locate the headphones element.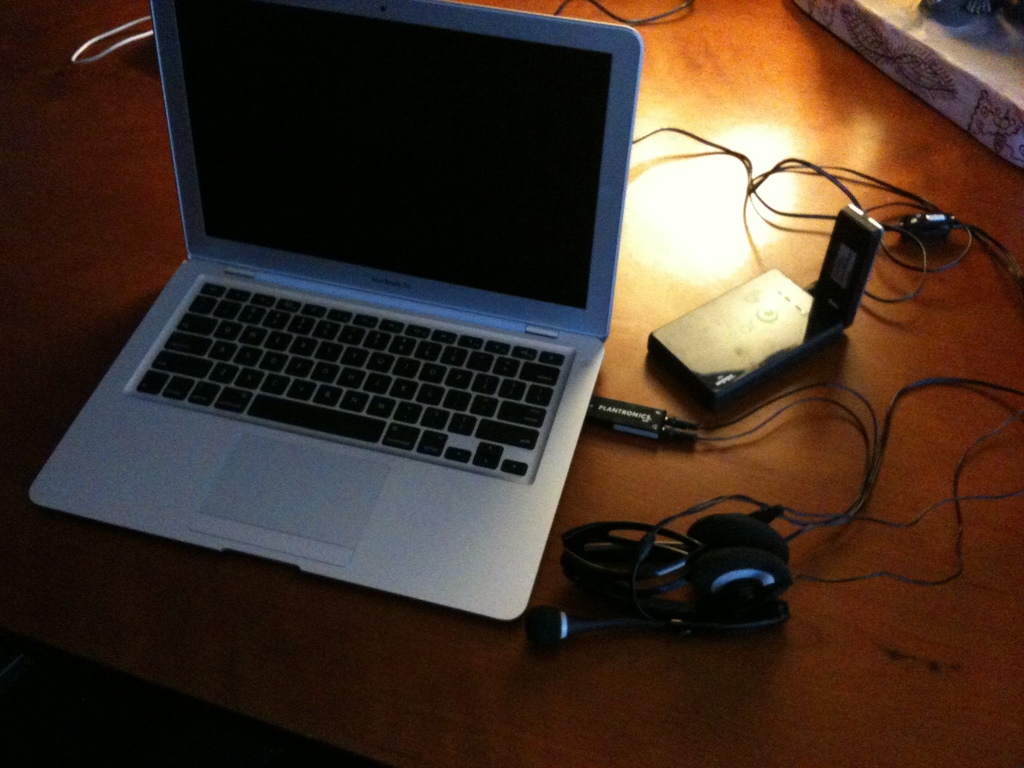
Element bbox: <region>528, 367, 1023, 642</region>.
